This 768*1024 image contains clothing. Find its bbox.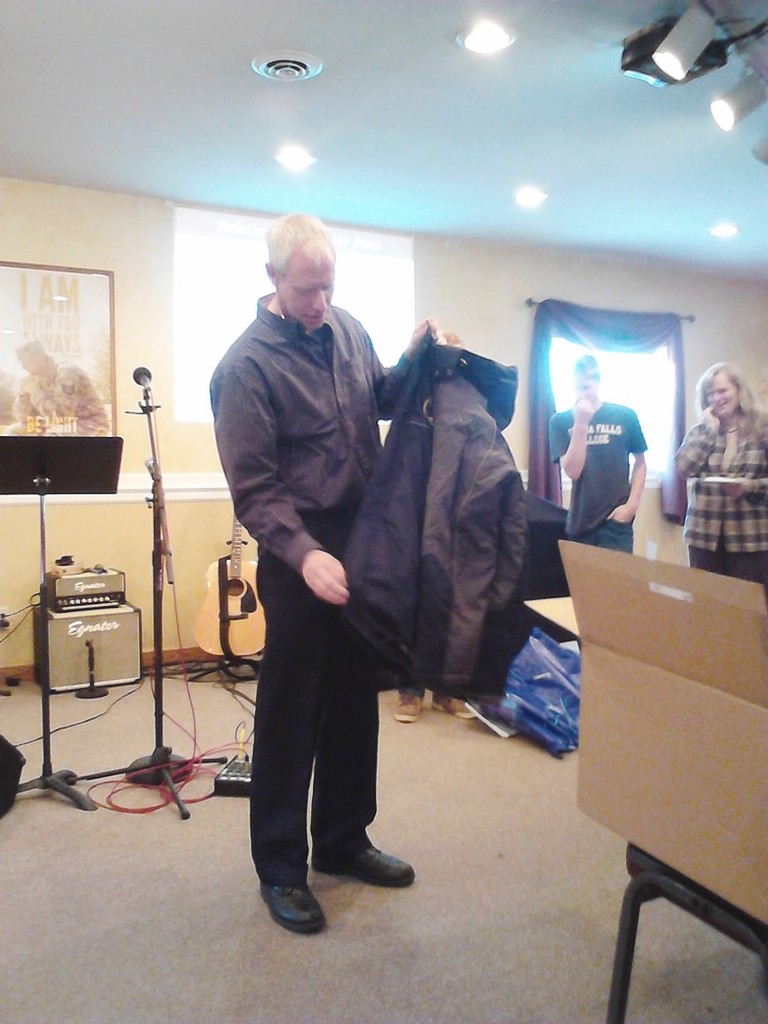
x1=544 y1=388 x2=658 y2=564.
